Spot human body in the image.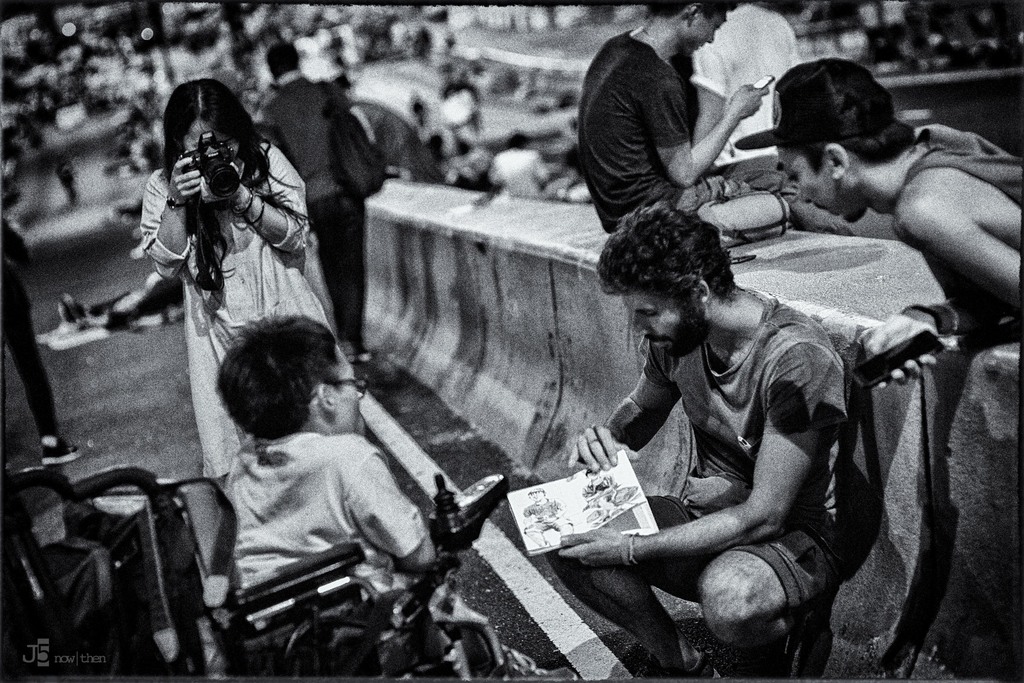
human body found at crop(546, 292, 879, 682).
